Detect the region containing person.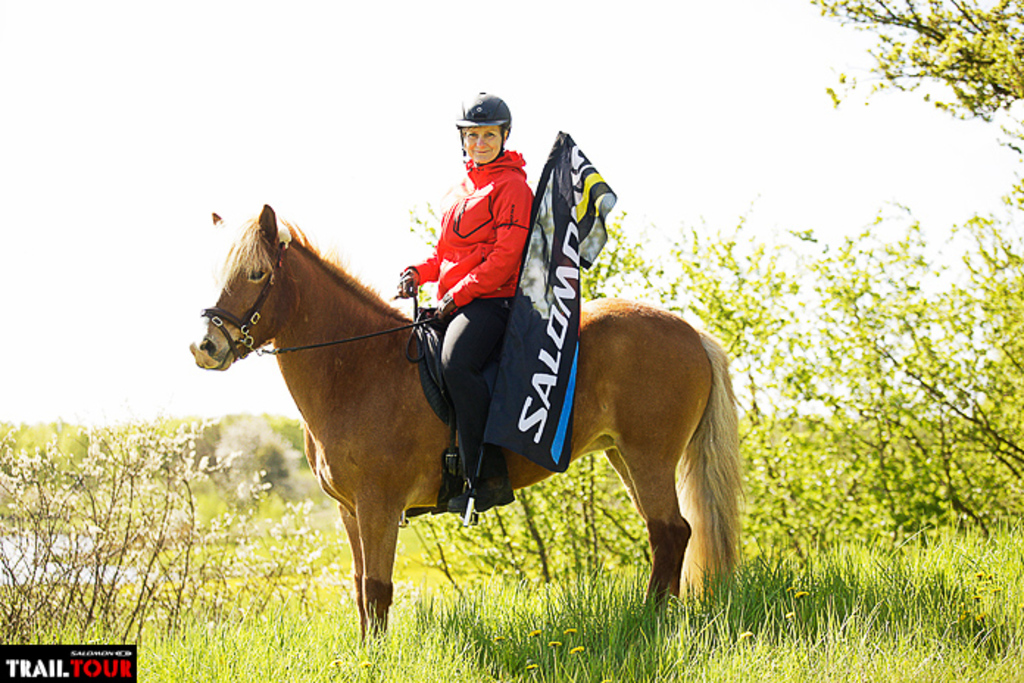
Rect(394, 87, 538, 503).
